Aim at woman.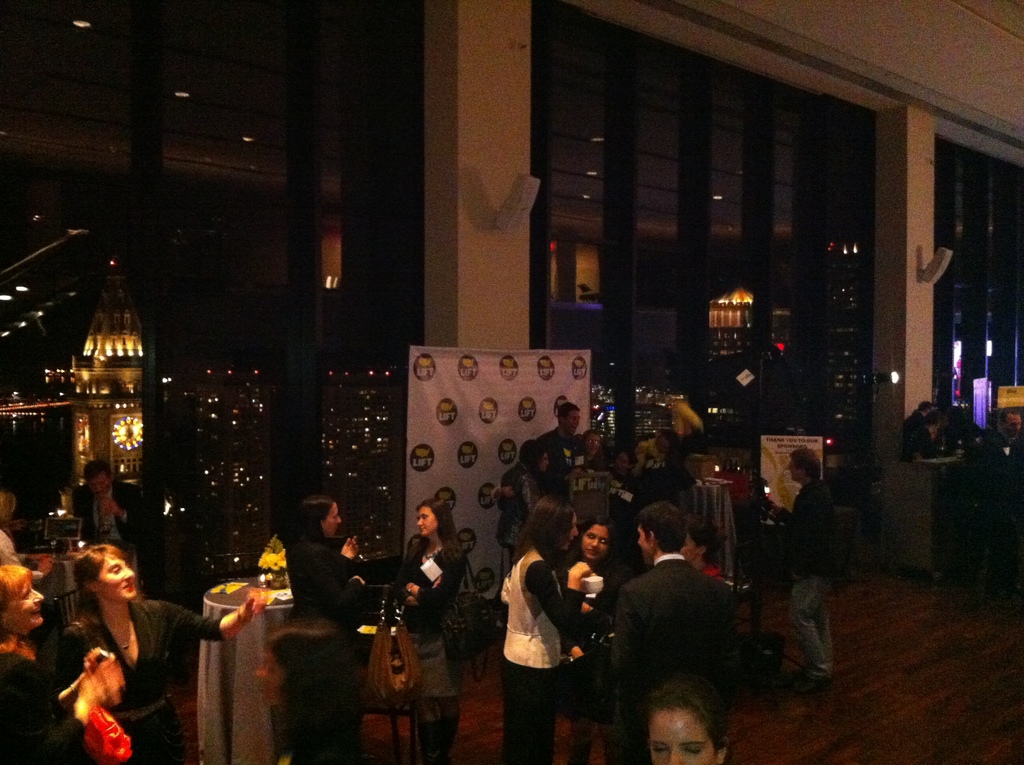
Aimed at 652, 677, 739, 764.
